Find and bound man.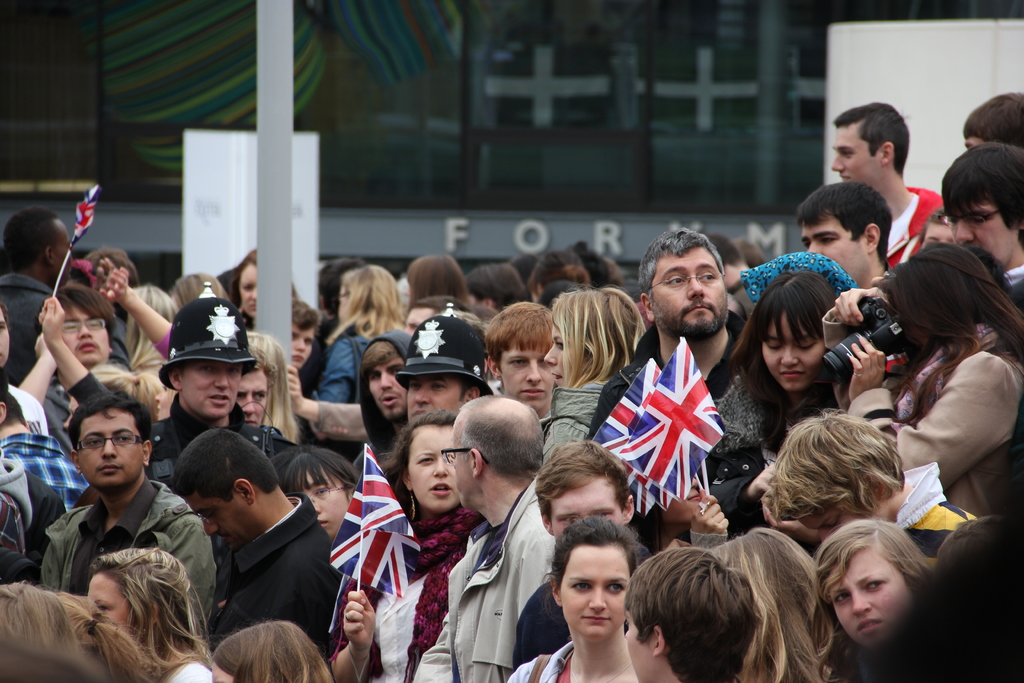
Bound: [x1=941, y1=143, x2=1023, y2=311].
